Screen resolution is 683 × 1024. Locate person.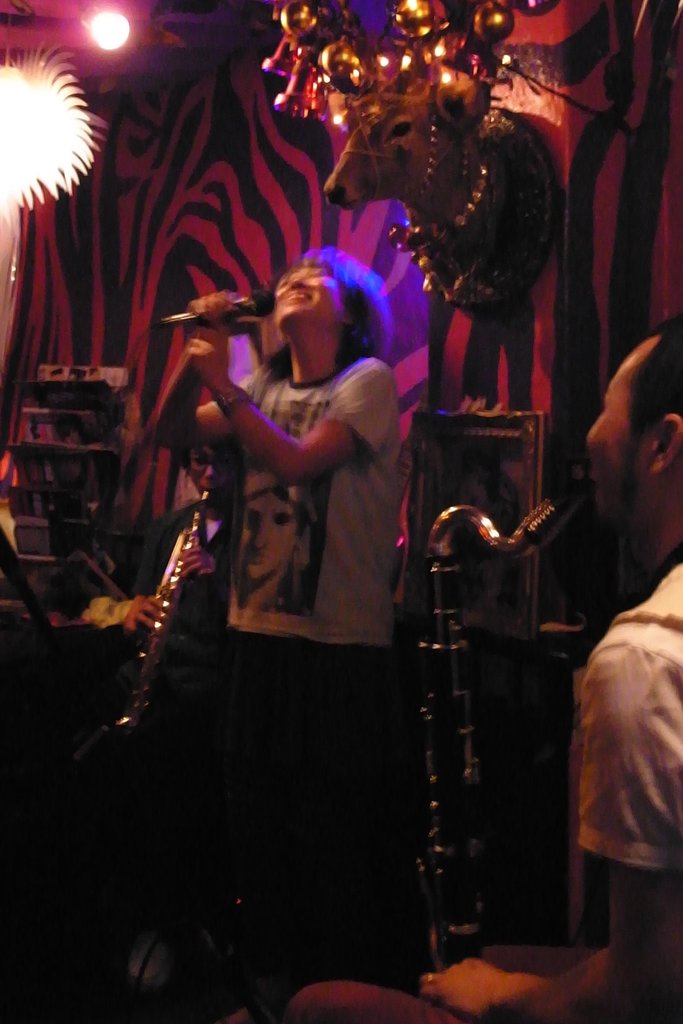
left=282, top=335, right=682, bottom=1023.
